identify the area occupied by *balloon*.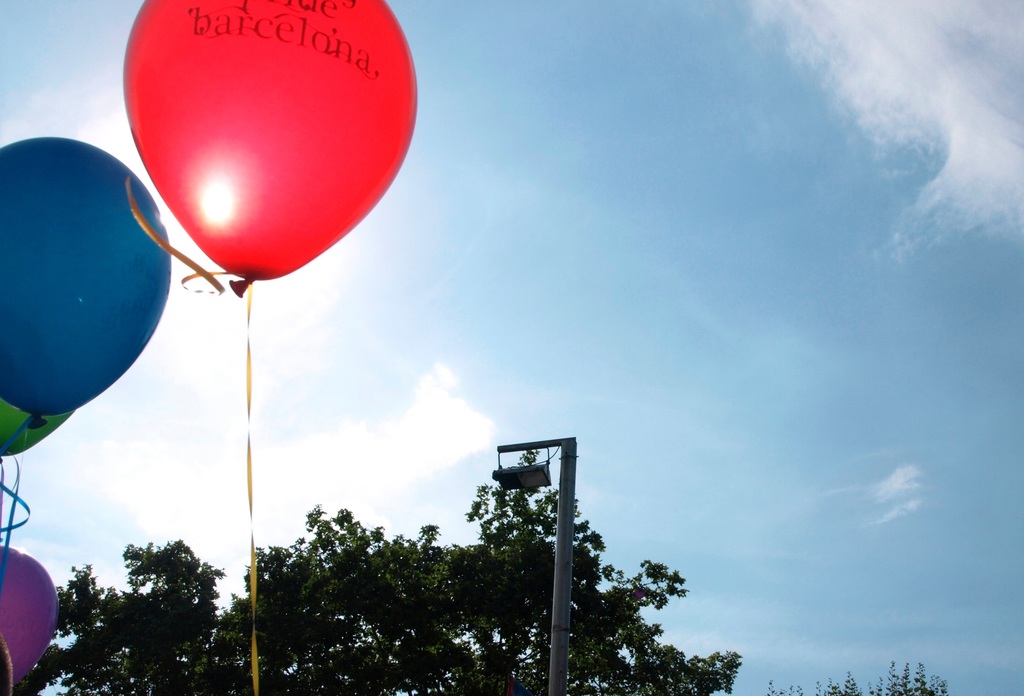
Area: select_region(0, 138, 173, 419).
